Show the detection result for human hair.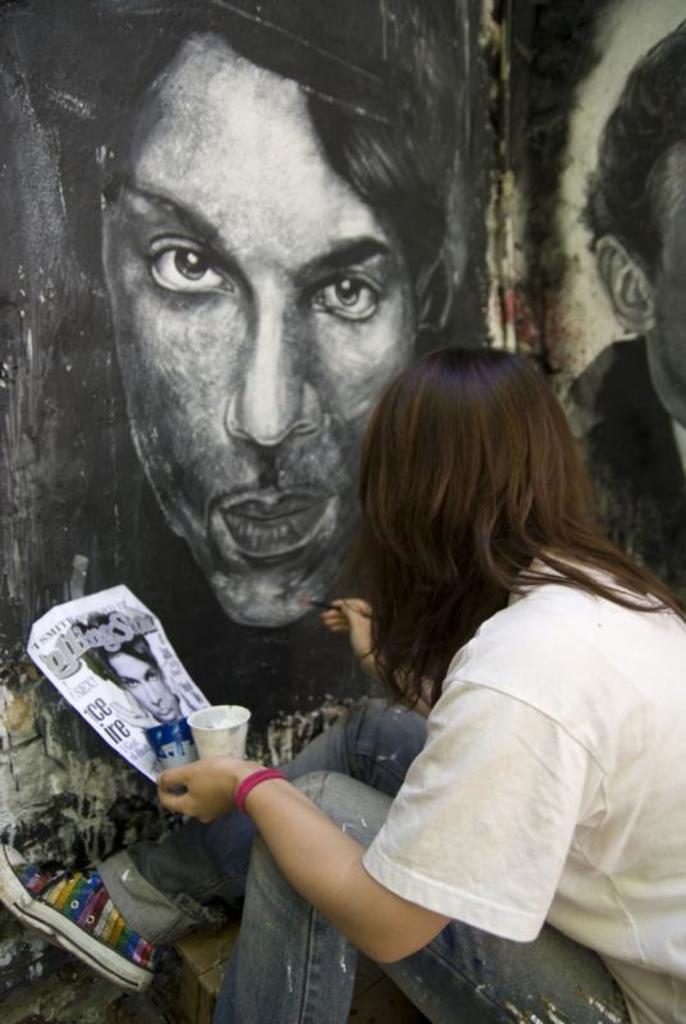
detection(363, 355, 672, 689).
